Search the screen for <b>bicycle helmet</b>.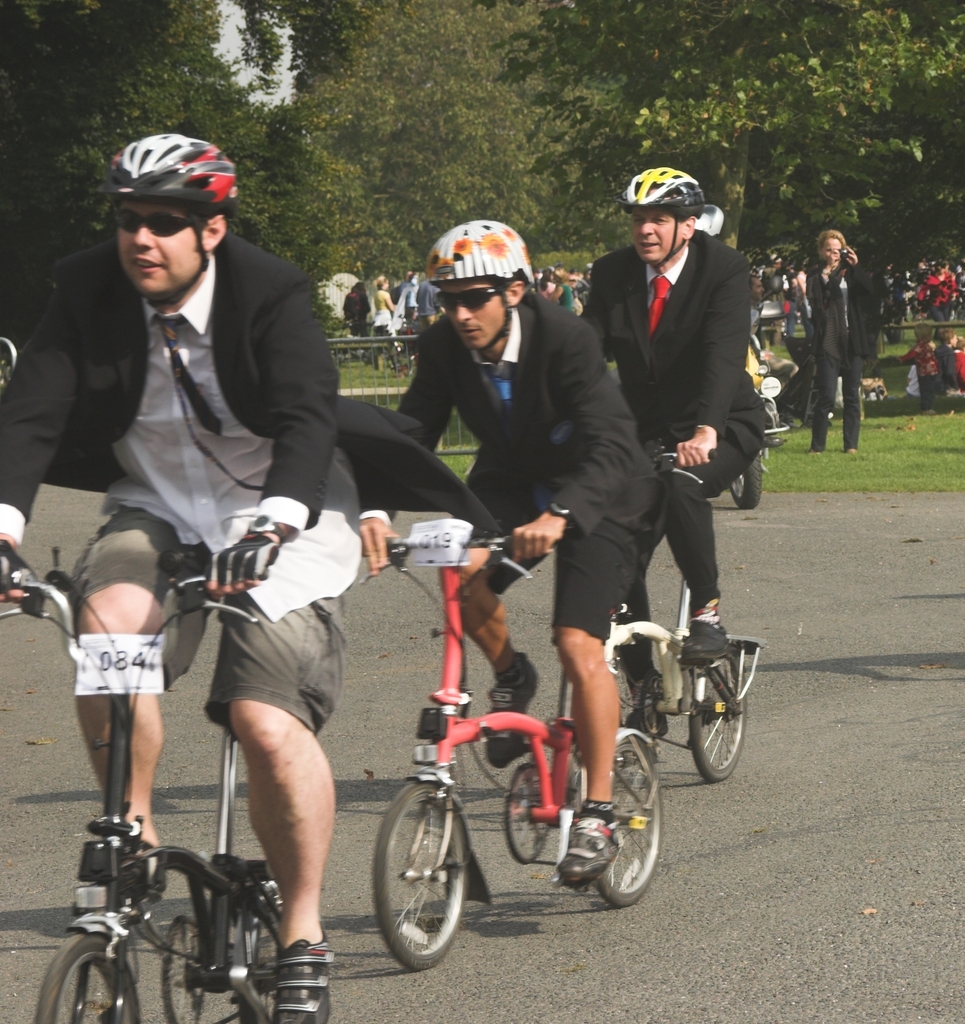
Found at l=627, t=168, r=711, b=216.
